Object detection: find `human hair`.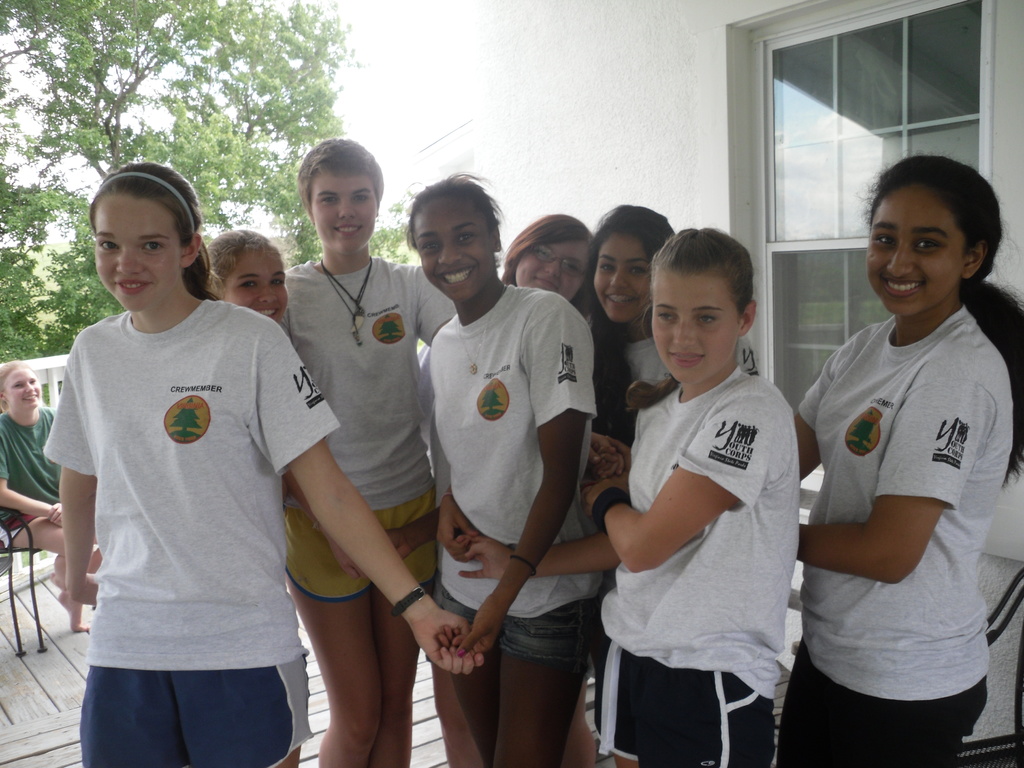
<bbox>590, 204, 663, 429</bbox>.
